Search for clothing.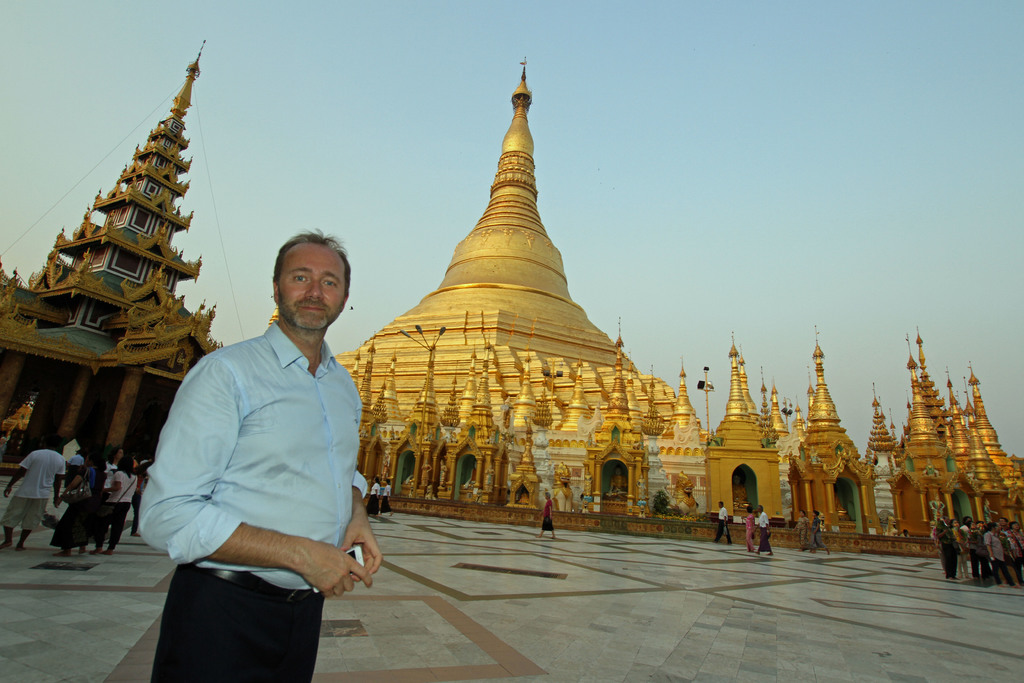
Found at bbox=[751, 508, 786, 563].
